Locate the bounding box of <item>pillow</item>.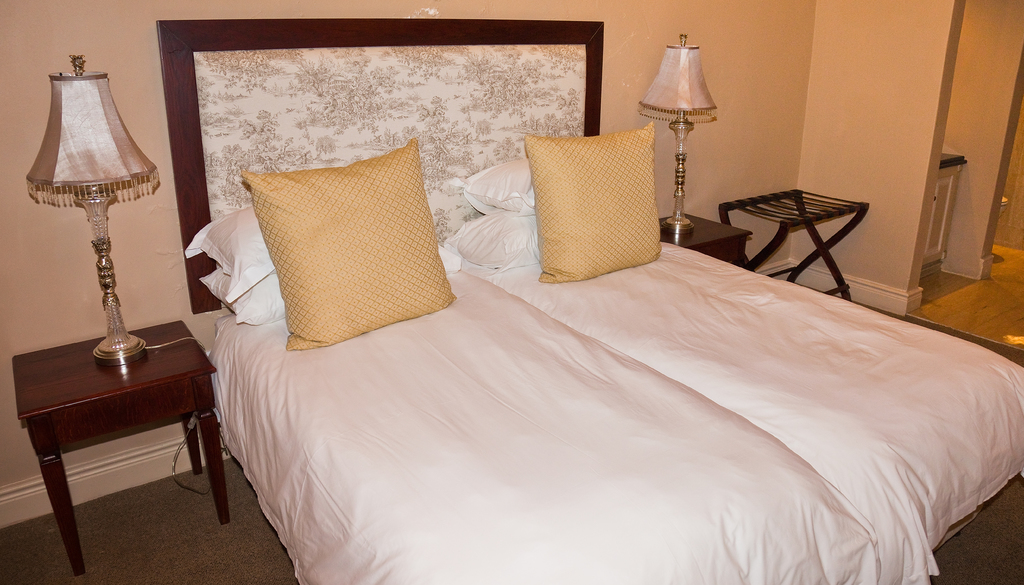
Bounding box: pyautogui.locateOnScreen(170, 212, 279, 303).
